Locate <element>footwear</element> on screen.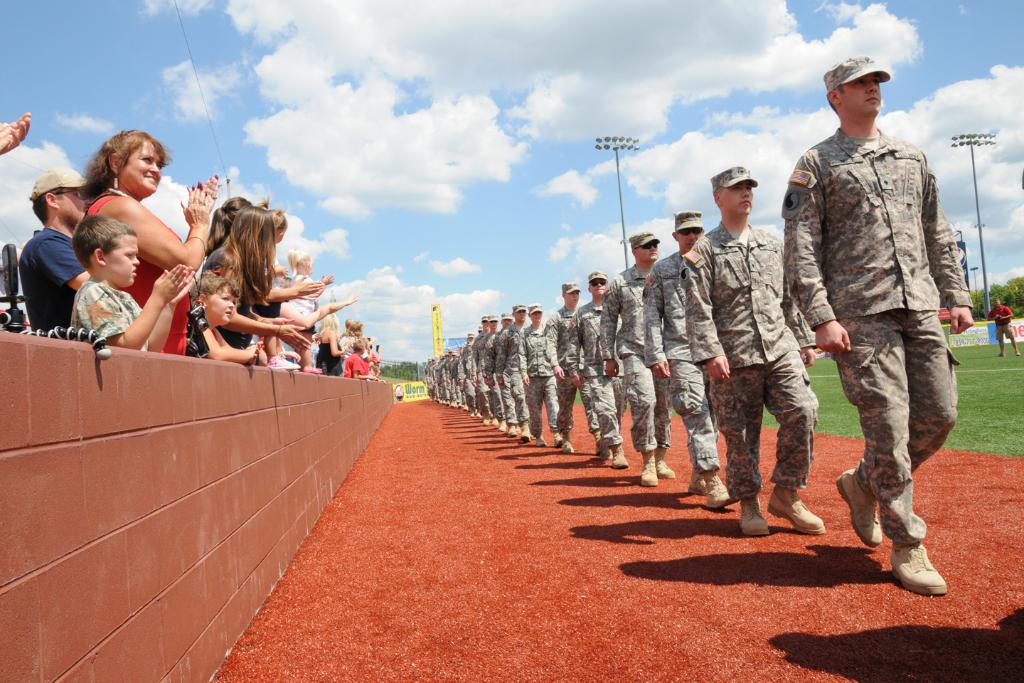
On screen at [705, 472, 730, 506].
